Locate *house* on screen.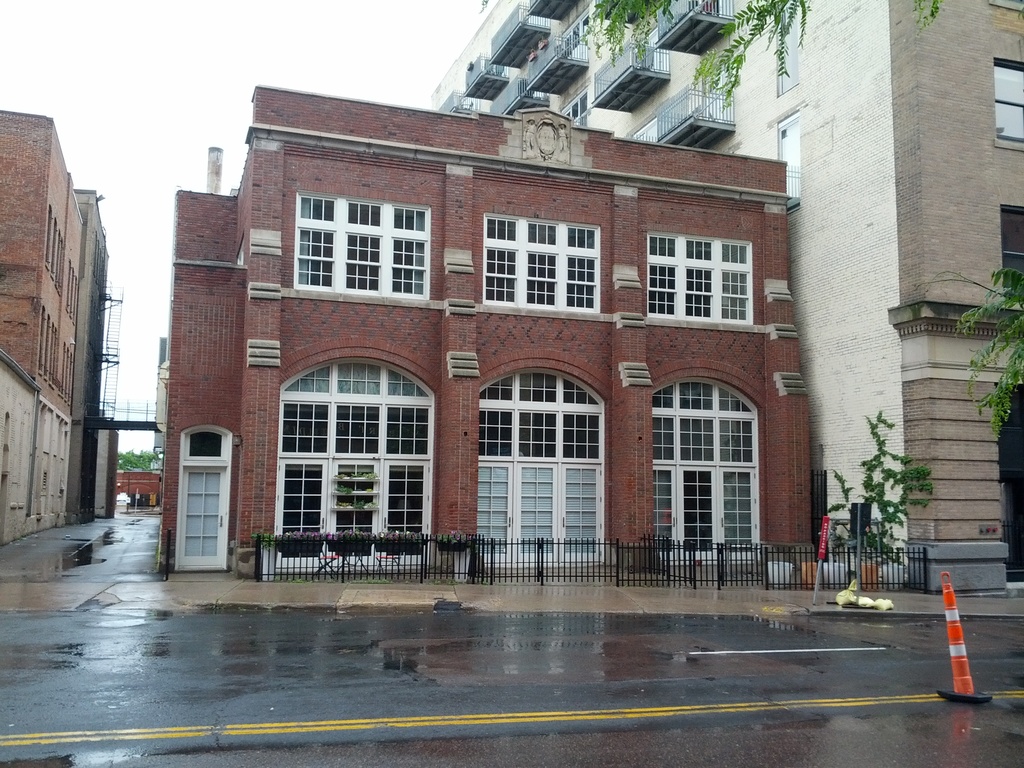
On screen at 0/113/122/534.
